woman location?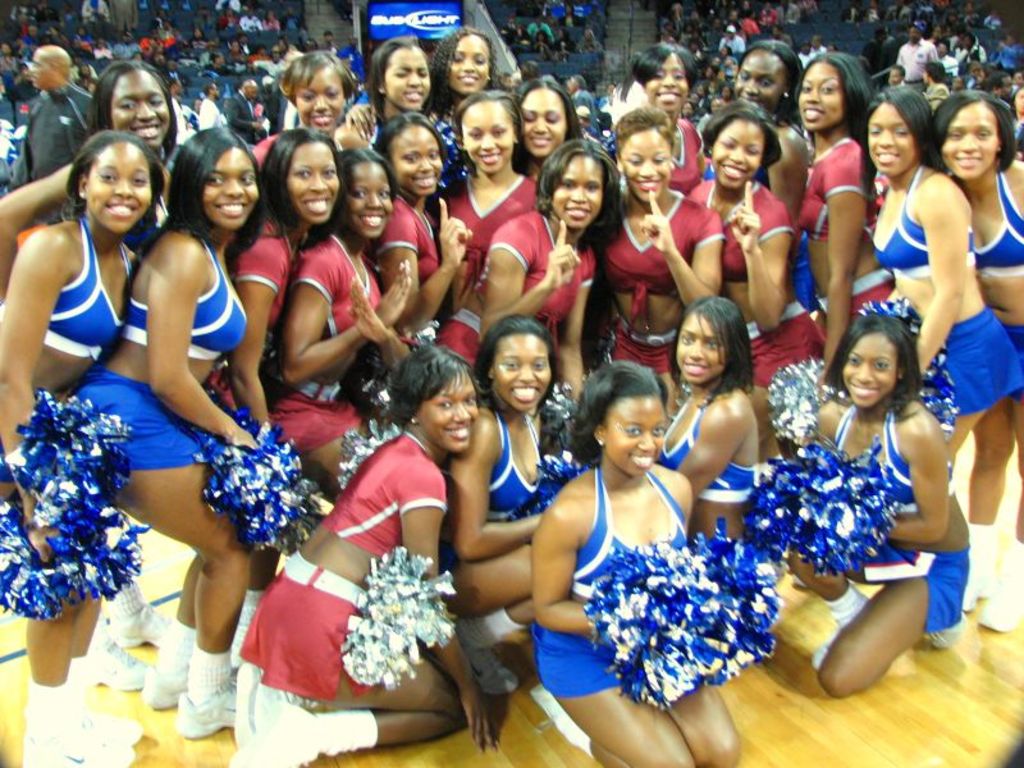
crop(517, 365, 744, 767)
